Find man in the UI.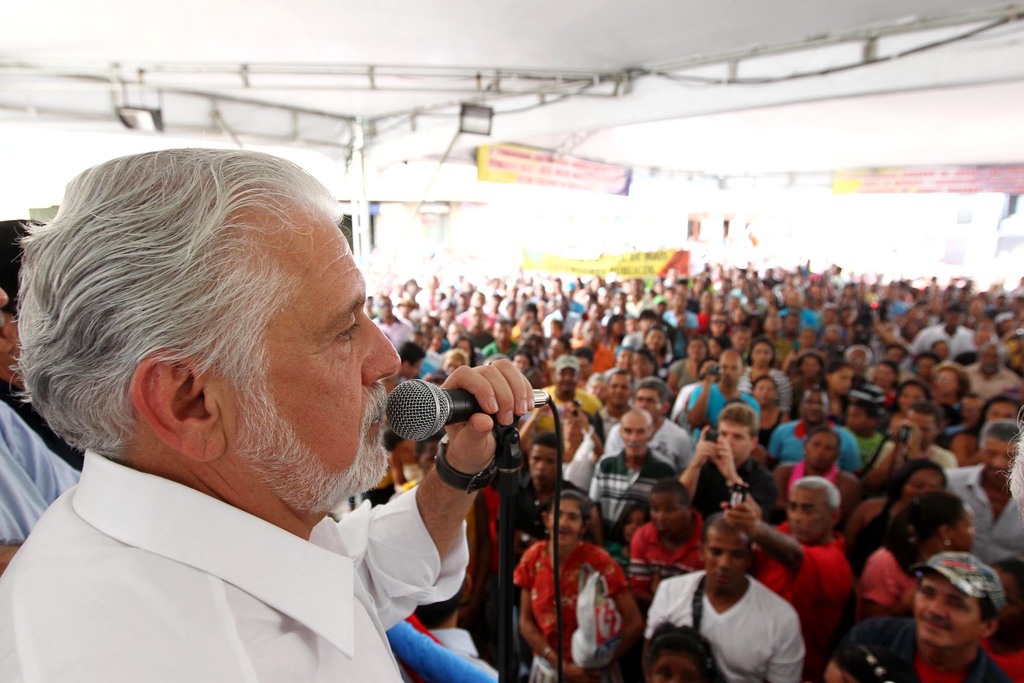
UI element at rect(588, 407, 675, 549).
